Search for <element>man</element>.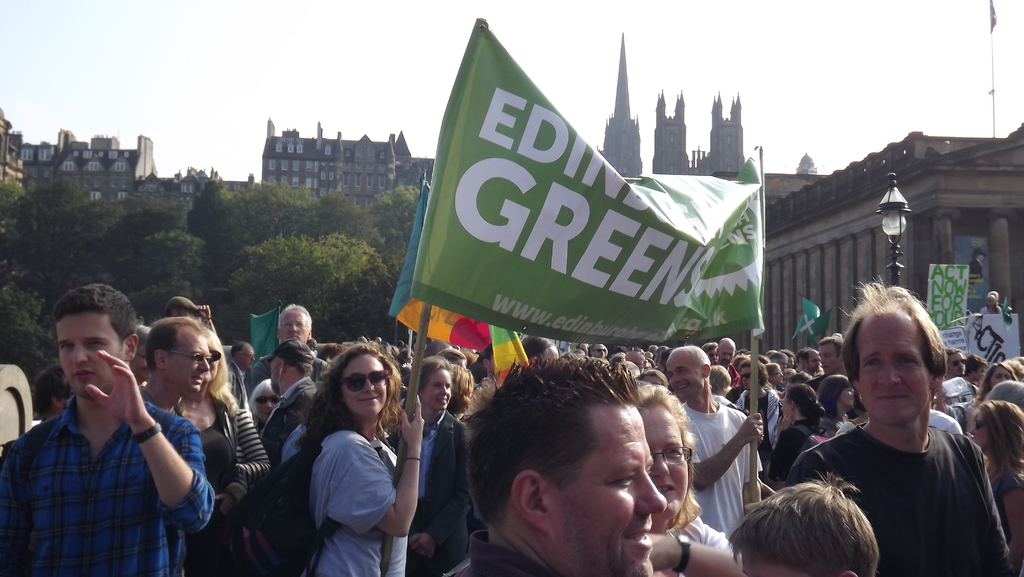
Found at 445/353/681/576.
